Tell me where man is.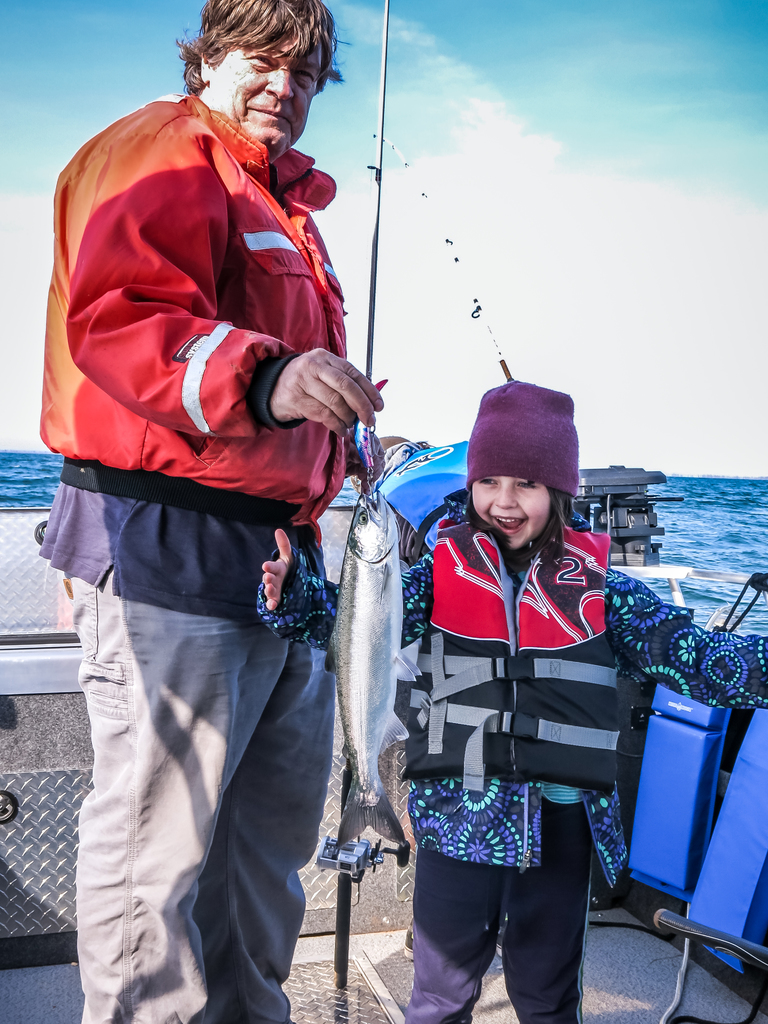
man is at [45, 35, 407, 1012].
